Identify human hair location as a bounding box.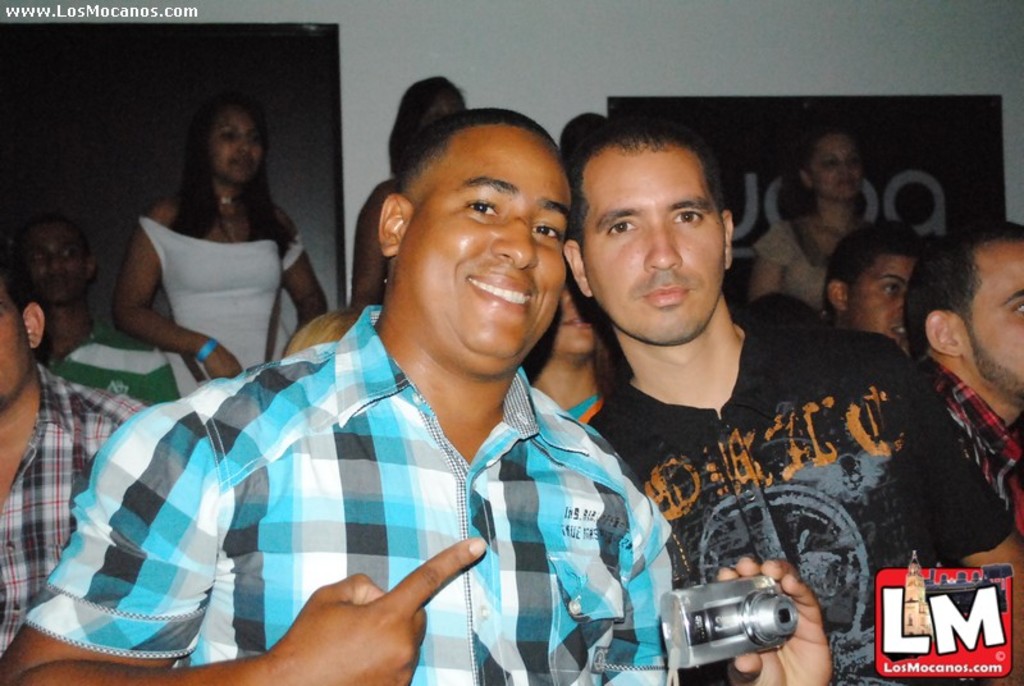
[781, 118, 869, 221].
